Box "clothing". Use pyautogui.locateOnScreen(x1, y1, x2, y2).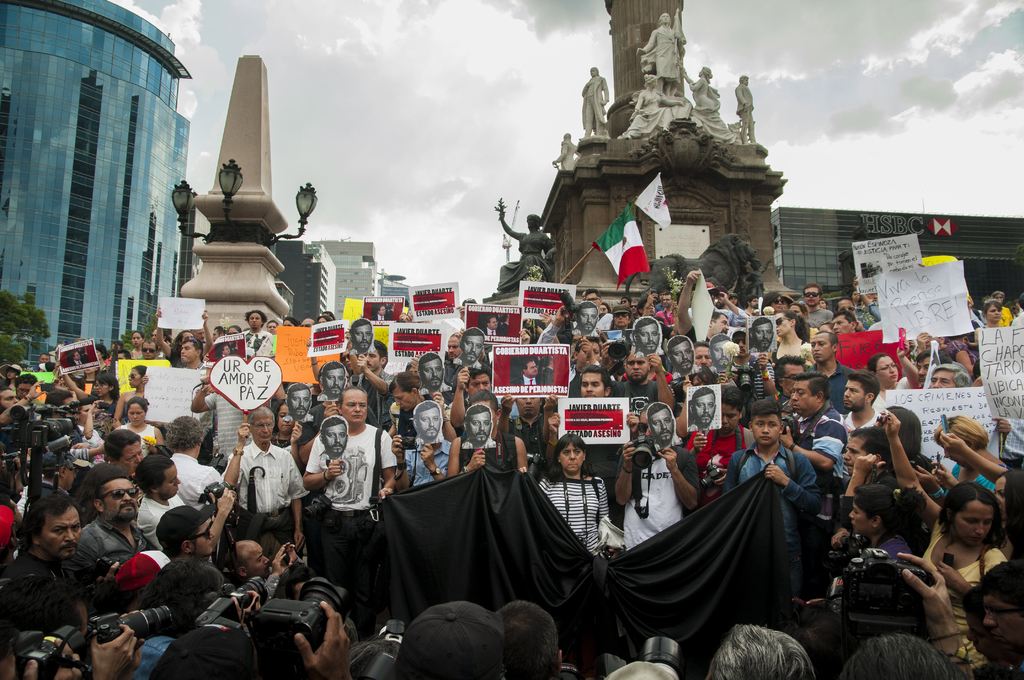
pyautogui.locateOnScreen(16, 543, 61, 584).
